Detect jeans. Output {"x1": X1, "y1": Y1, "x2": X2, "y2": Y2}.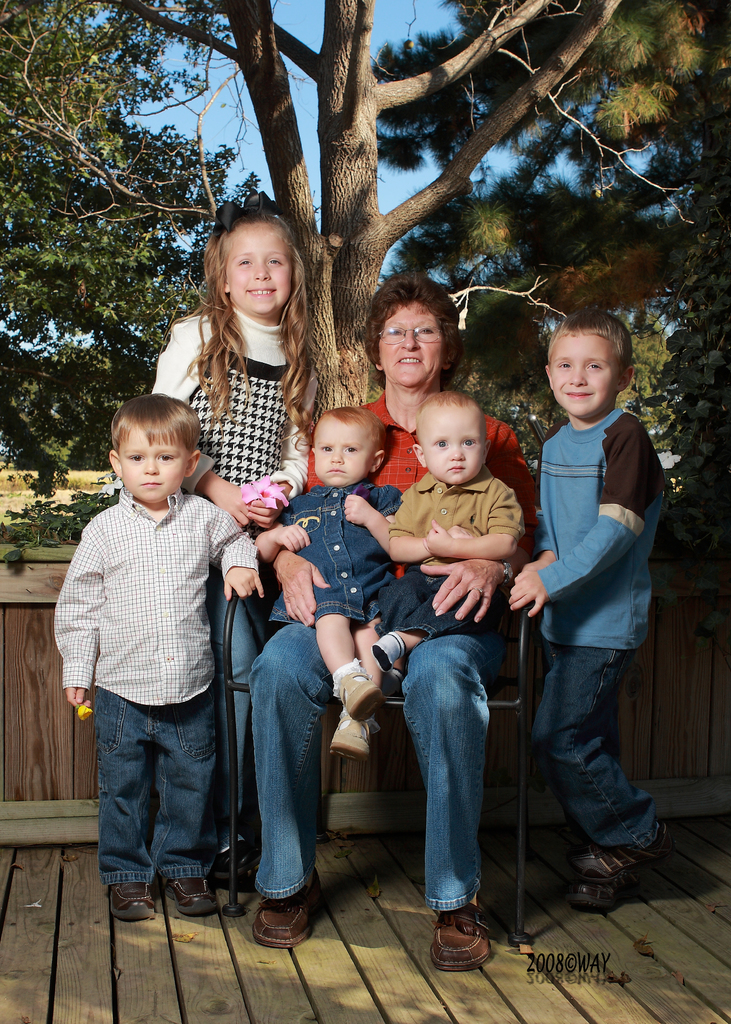
{"x1": 88, "y1": 684, "x2": 213, "y2": 879}.
